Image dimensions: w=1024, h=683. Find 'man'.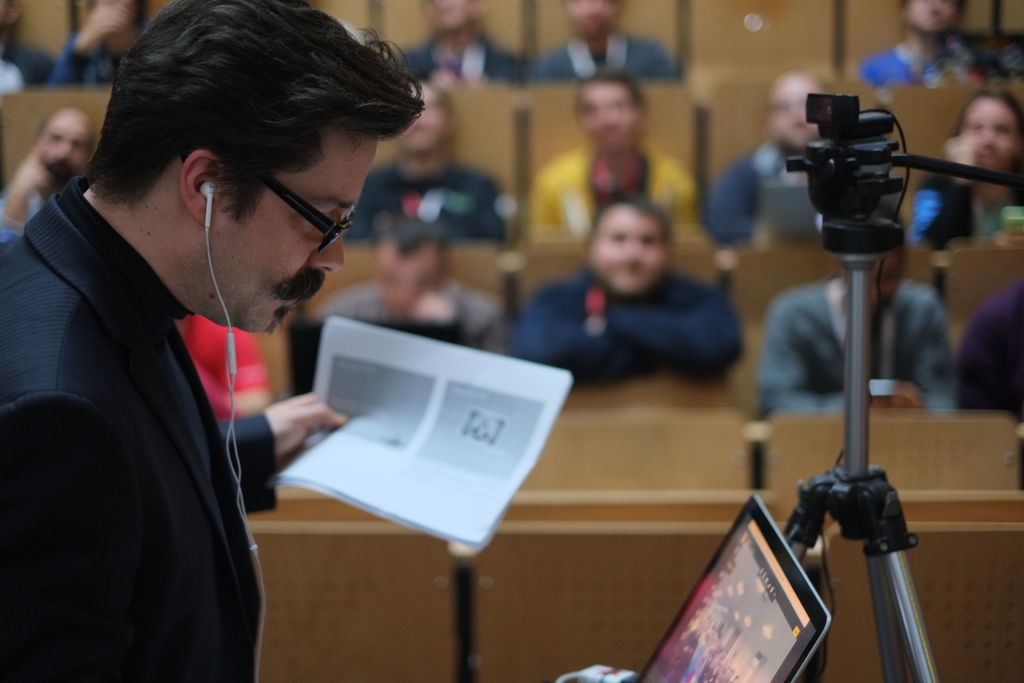
<box>0,105,93,236</box>.
